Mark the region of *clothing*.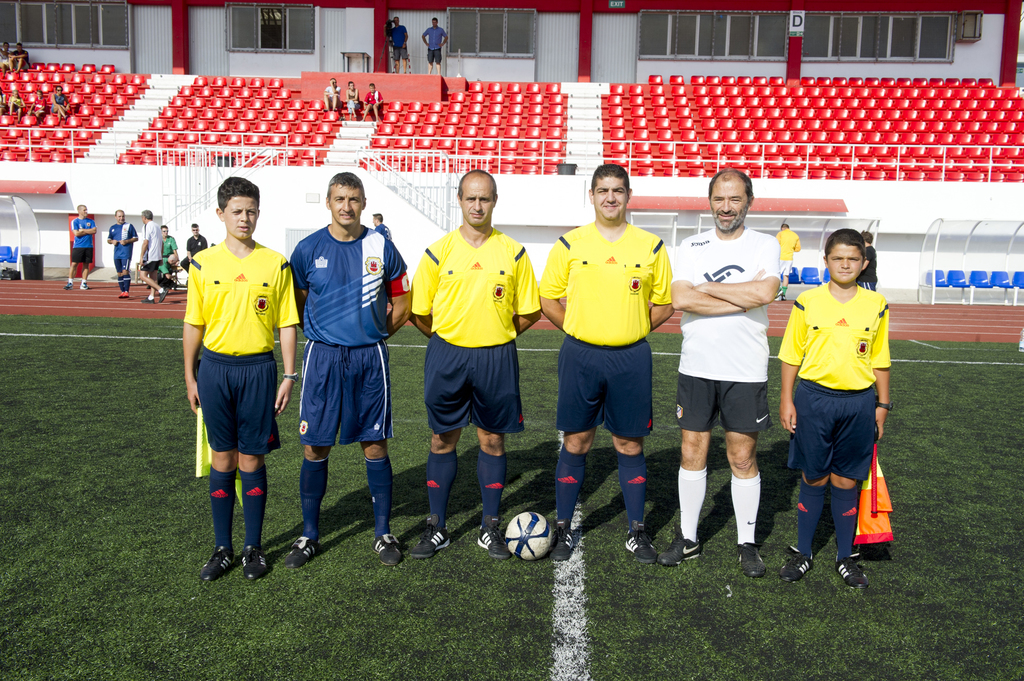
Region: bbox(8, 47, 29, 72).
